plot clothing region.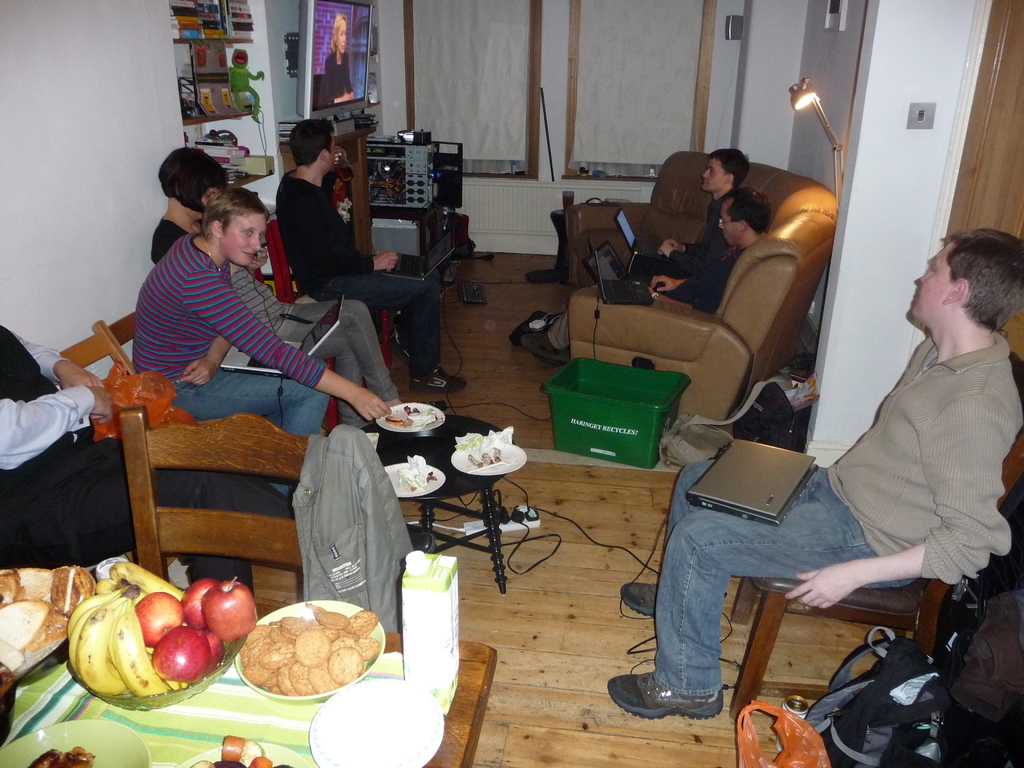
Plotted at {"left": 129, "top": 234, "right": 328, "bottom": 500}.
